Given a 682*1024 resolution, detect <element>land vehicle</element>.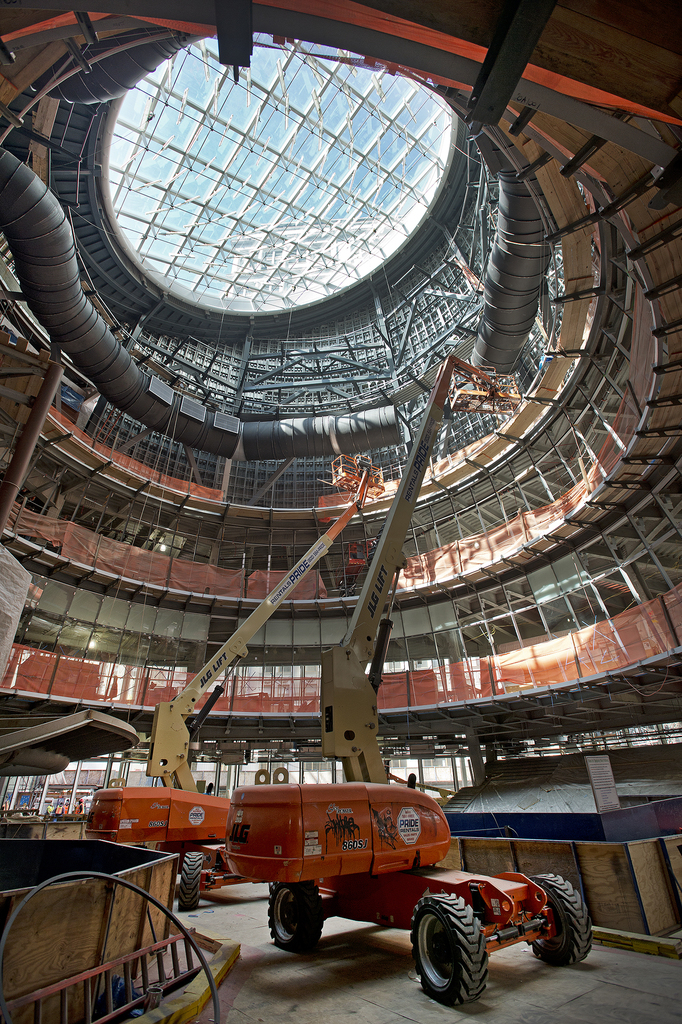
BBox(218, 778, 592, 992).
